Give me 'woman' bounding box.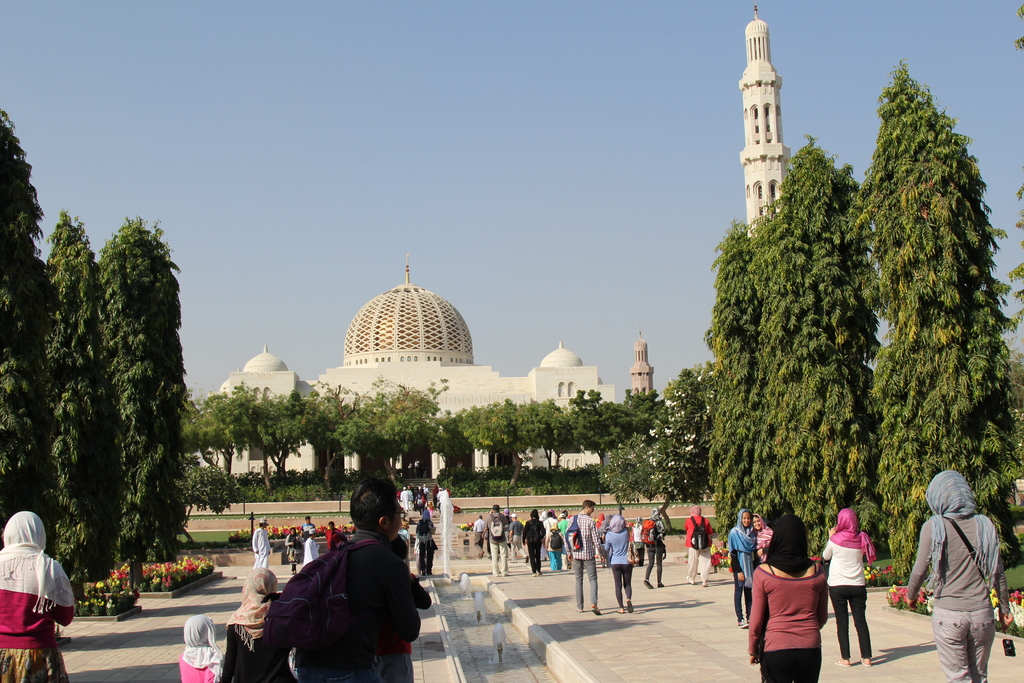
[900,470,1016,682].
